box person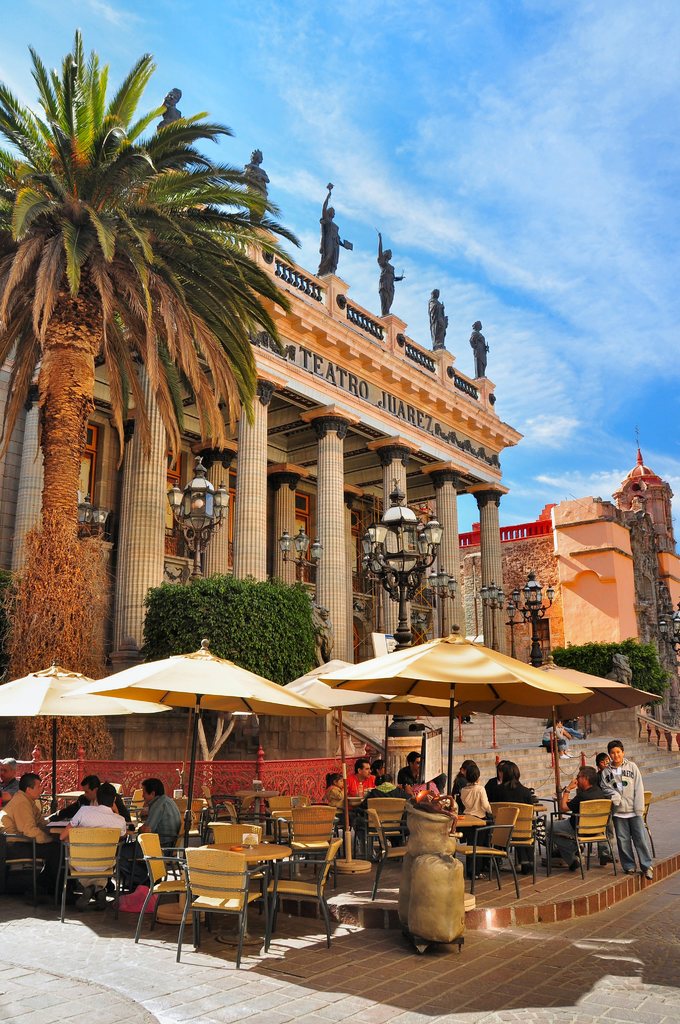
[left=117, top=776, right=182, bottom=891]
